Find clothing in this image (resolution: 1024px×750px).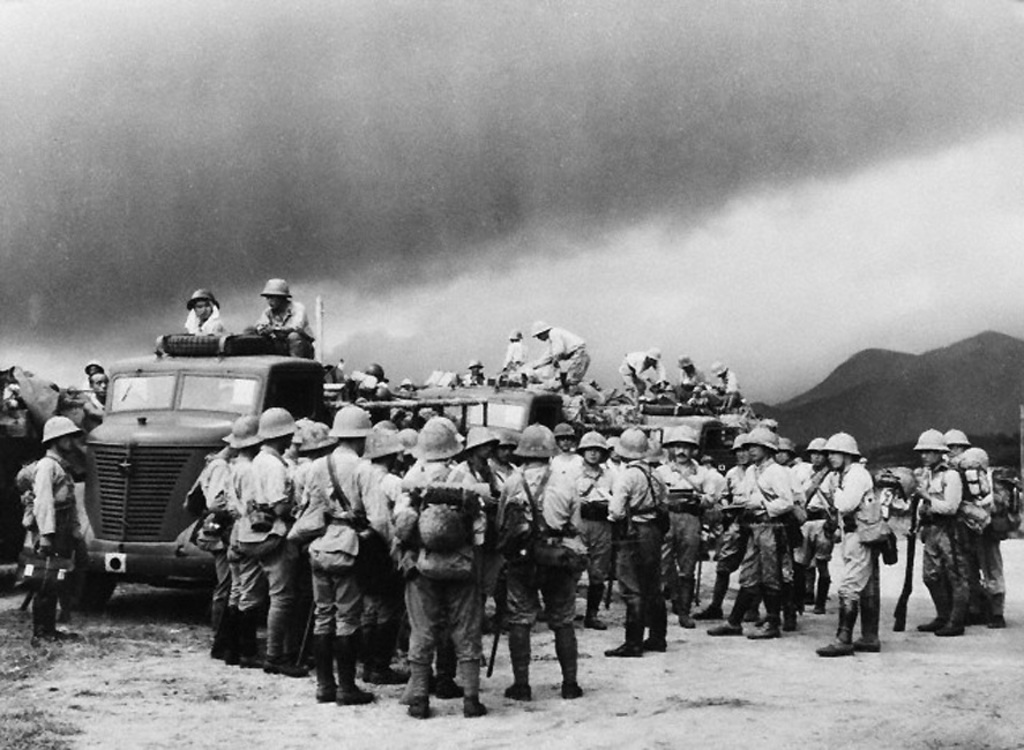
locate(498, 457, 578, 655).
